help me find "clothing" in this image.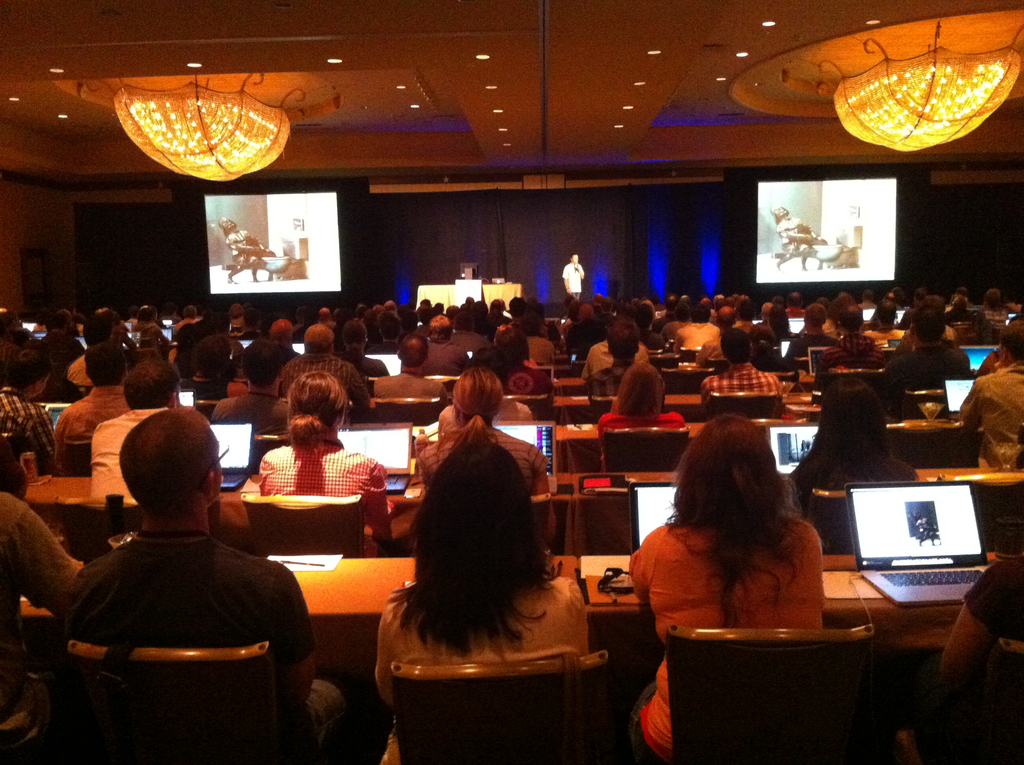
Found it: 0 378 60 469.
